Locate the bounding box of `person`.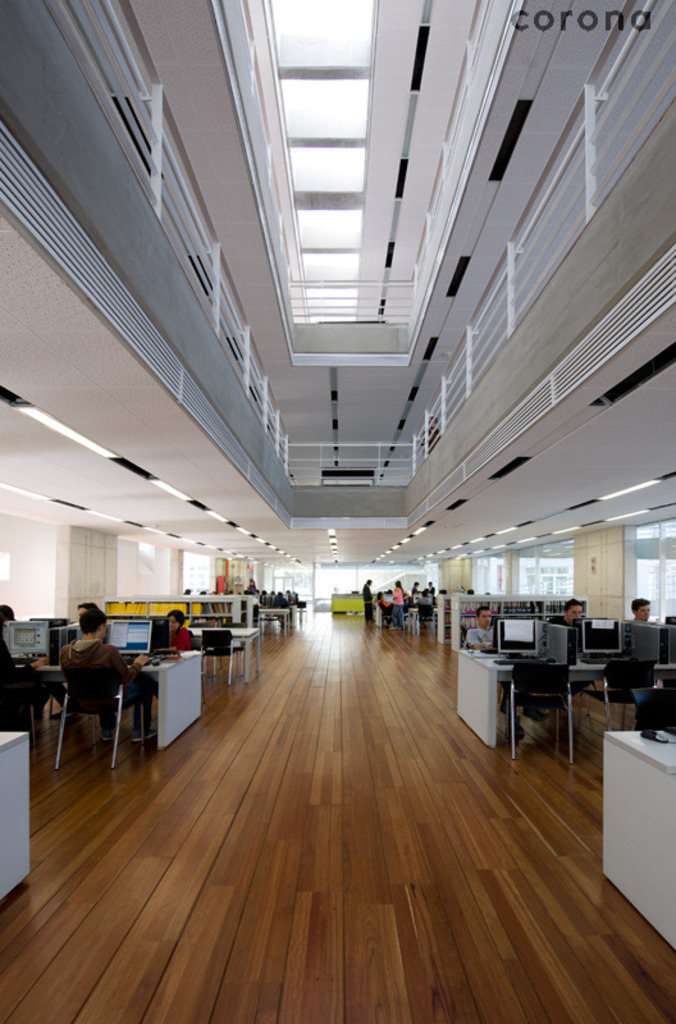
Bounding box: region(410, 573, 419, 612).
